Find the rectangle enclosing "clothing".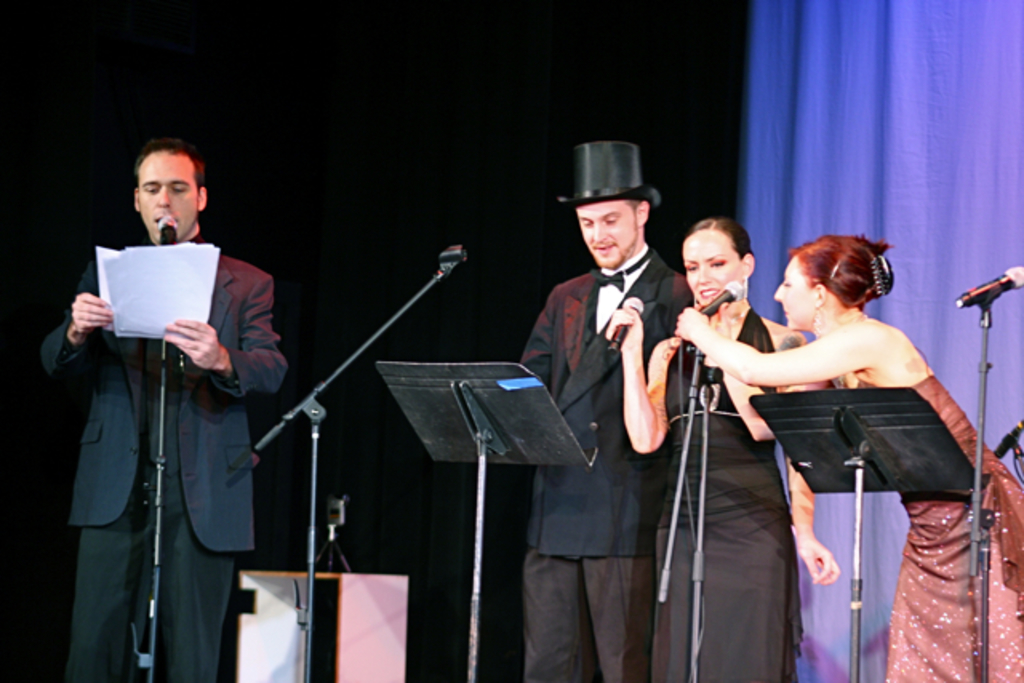
<region>837, 323, 1022, 681</region>.
